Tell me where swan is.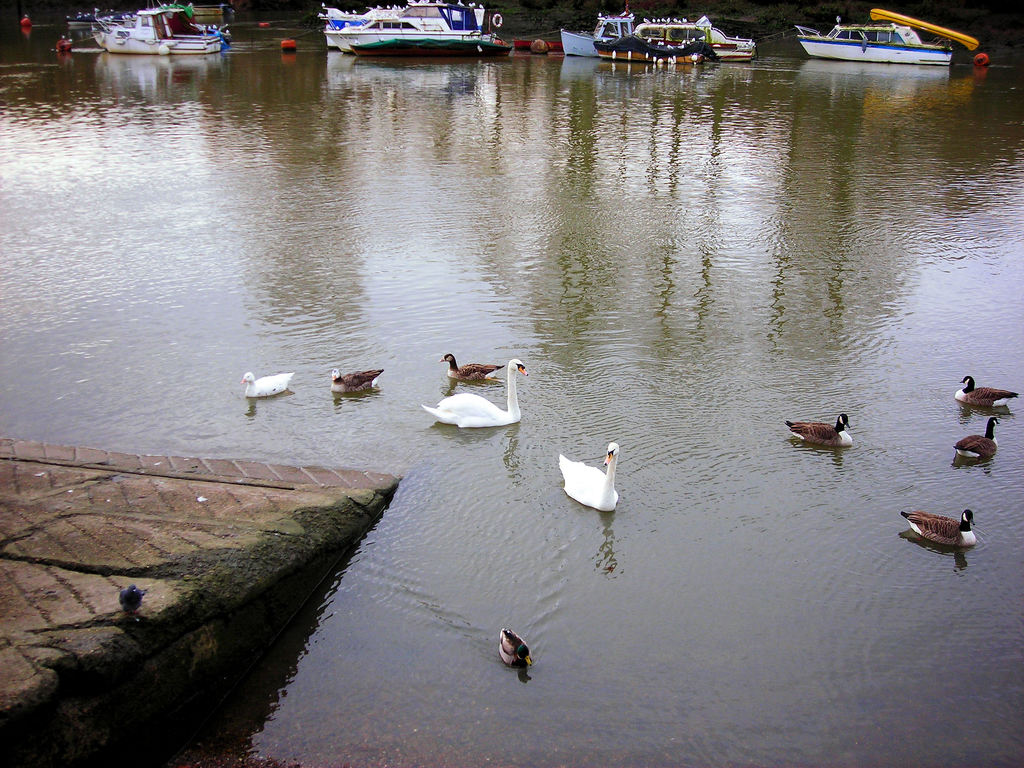
swan is at {"x1": 556, "y1": 439, "x2": 623, "y2": 512}.
